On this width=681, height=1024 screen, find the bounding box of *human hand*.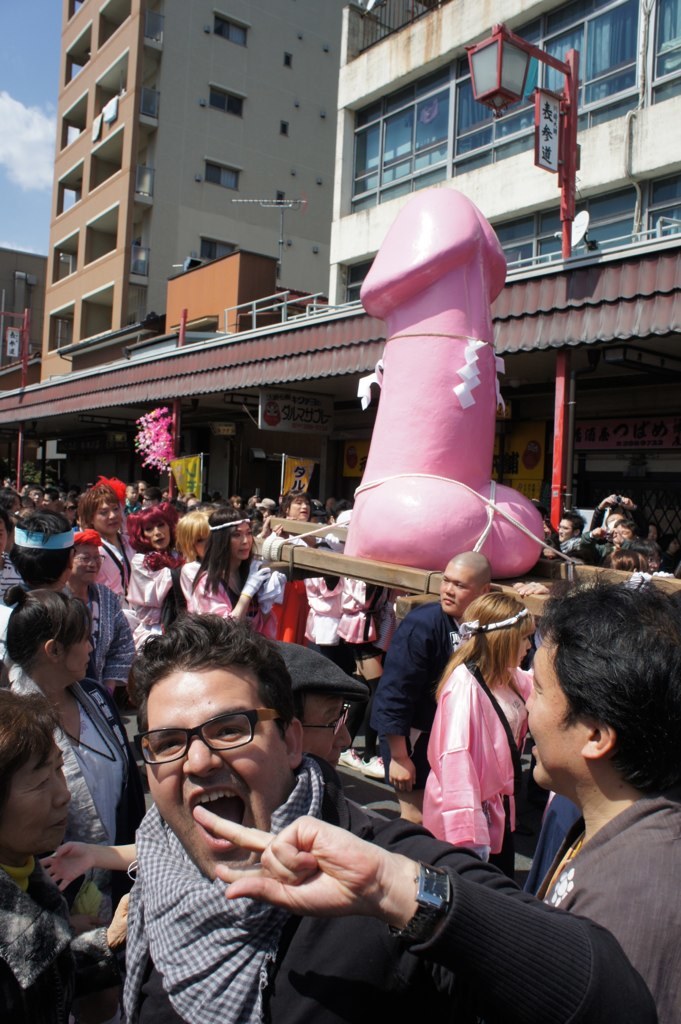
Bounding box: BBox(652, 566, 677, 579).
